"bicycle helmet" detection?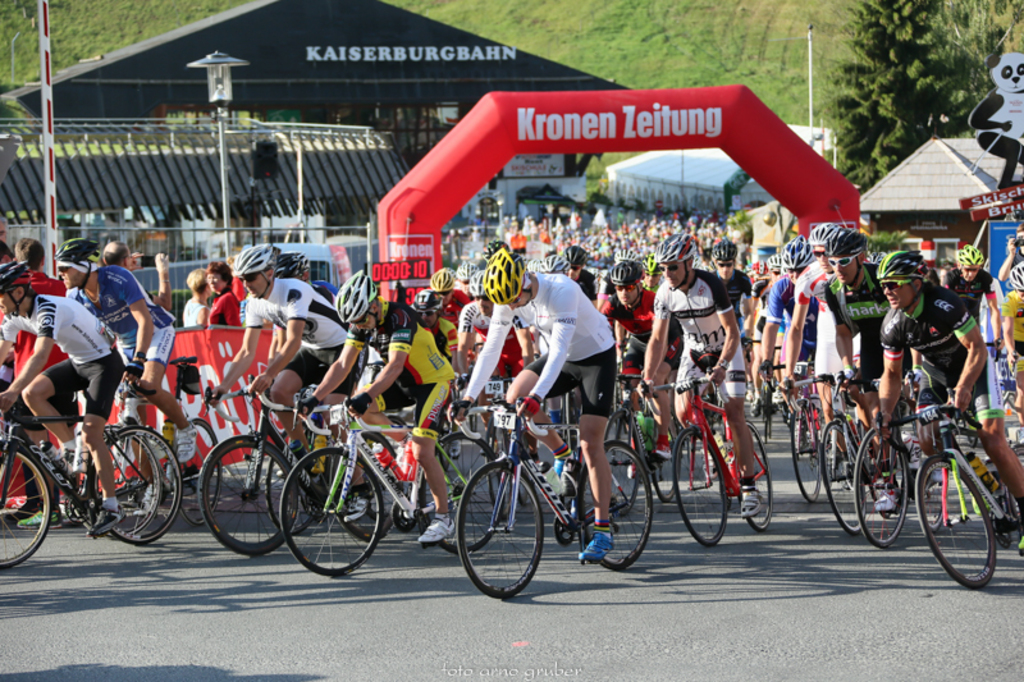
707:239:728:273
